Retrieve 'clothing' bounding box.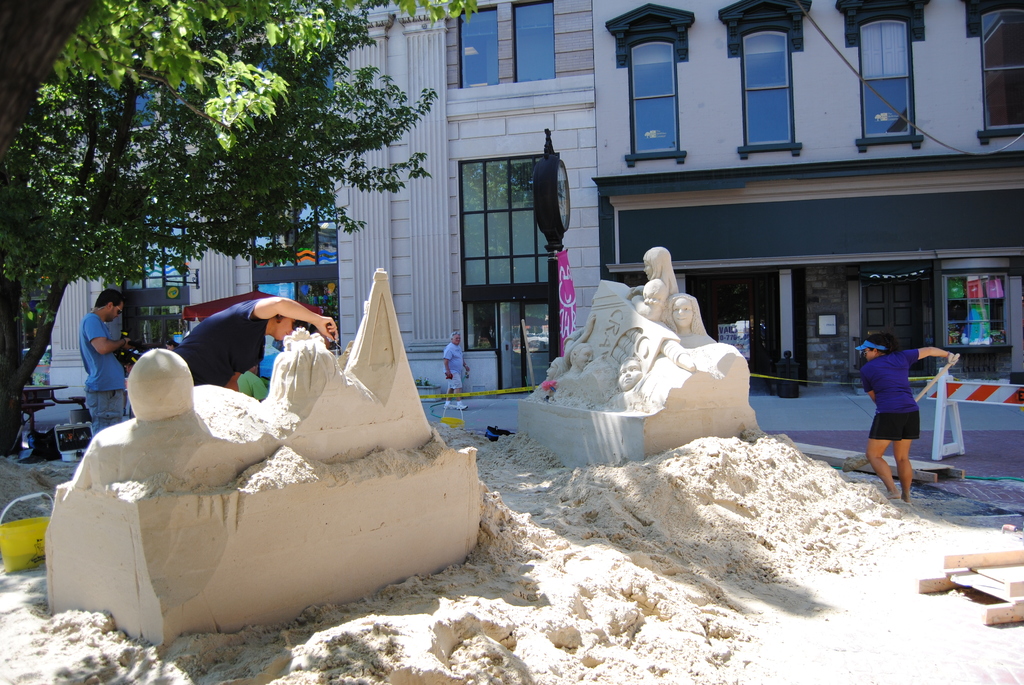
Bounding box: locate(442, 343, 470, 390).
